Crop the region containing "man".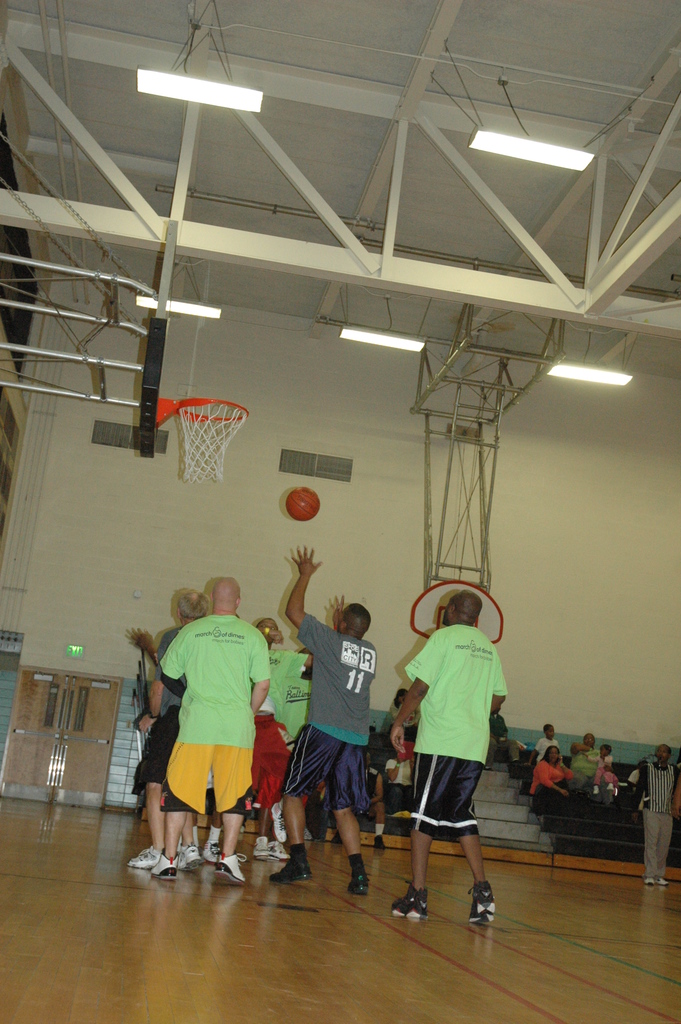
Crop region: box=[632, 742, 680, 895].
